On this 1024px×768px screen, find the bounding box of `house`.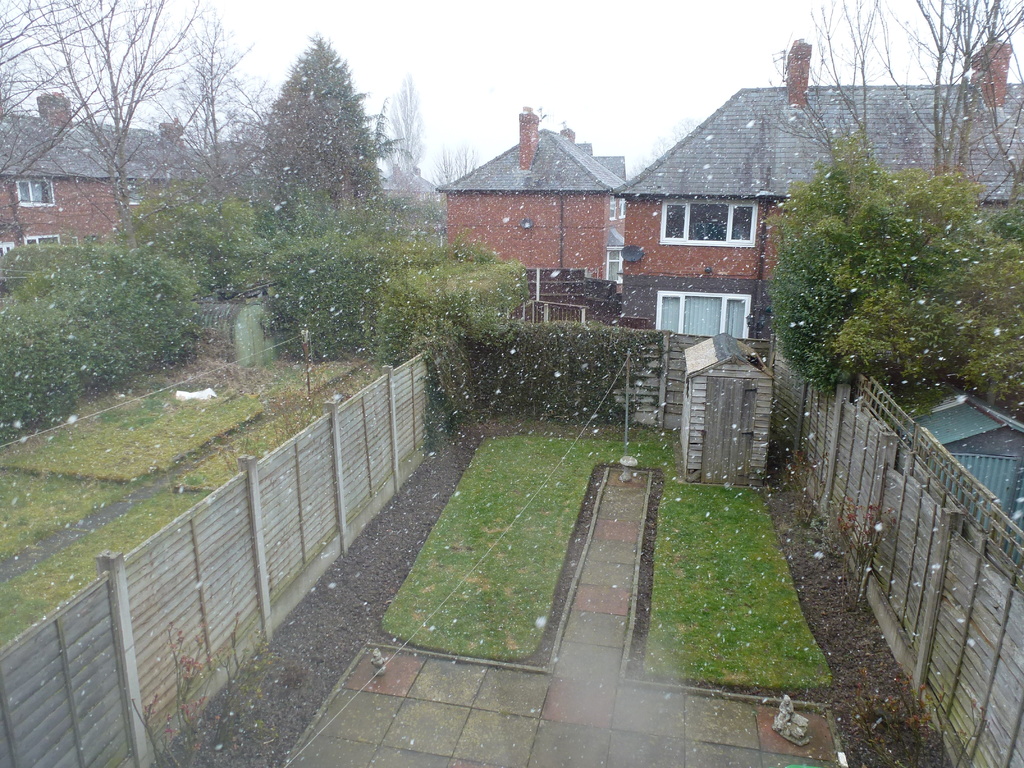
Bounding box: <region>611, 40, 1023, 340</region>.
